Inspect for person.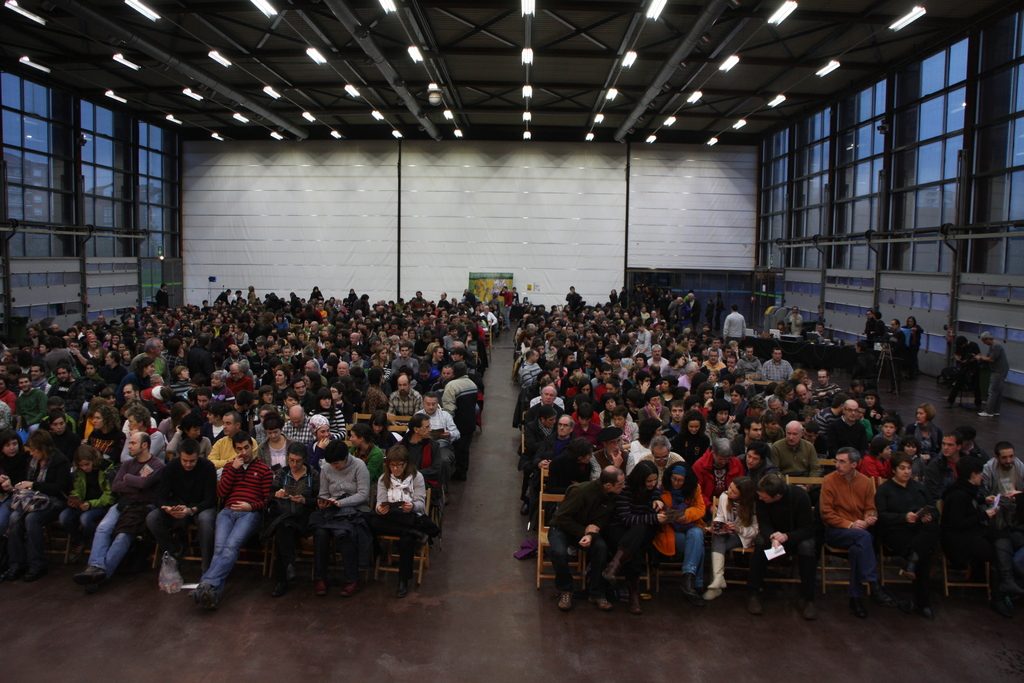
Inspection: {"x1": 709, "y1": 338, "x2": 722, "y2": 354}.
